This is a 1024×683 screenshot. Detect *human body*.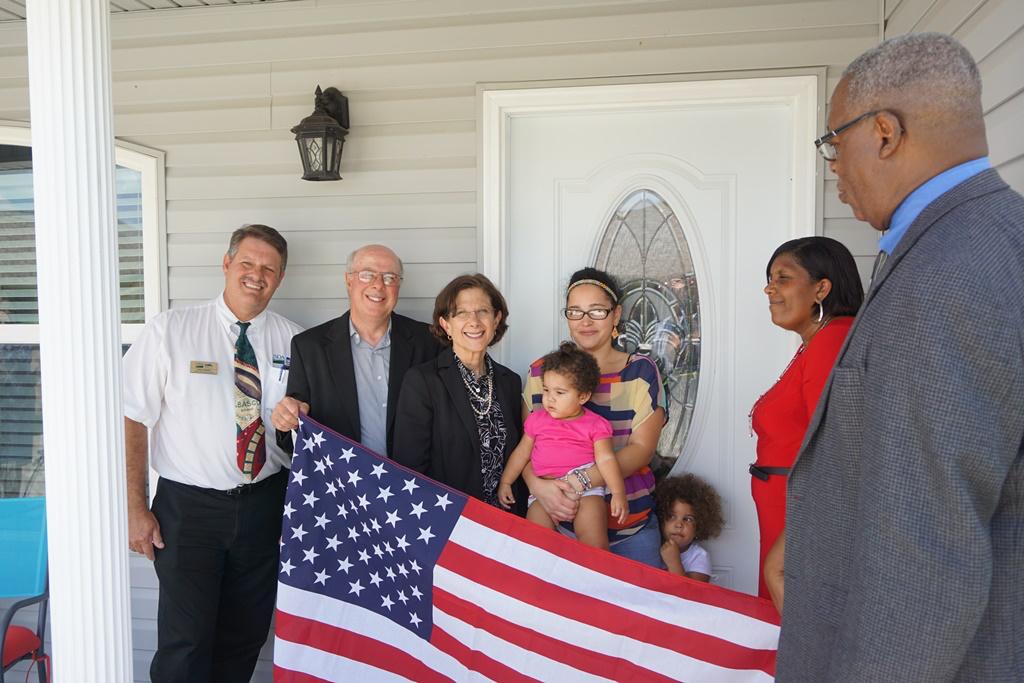
bbox=[503, 339, 625, 545].
